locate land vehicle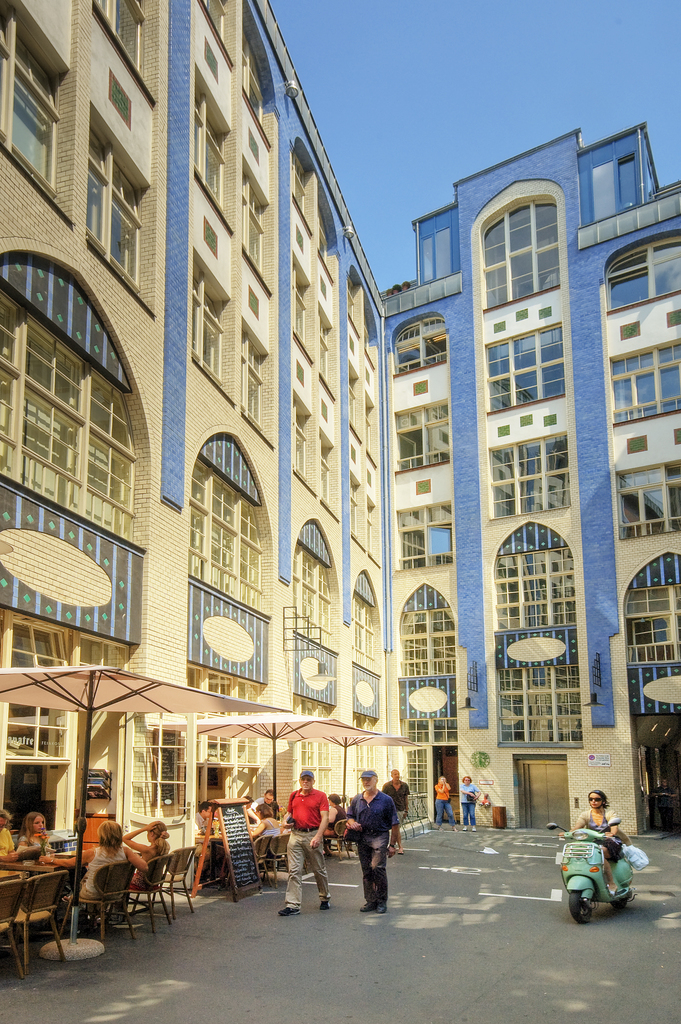
545/814/637/924
